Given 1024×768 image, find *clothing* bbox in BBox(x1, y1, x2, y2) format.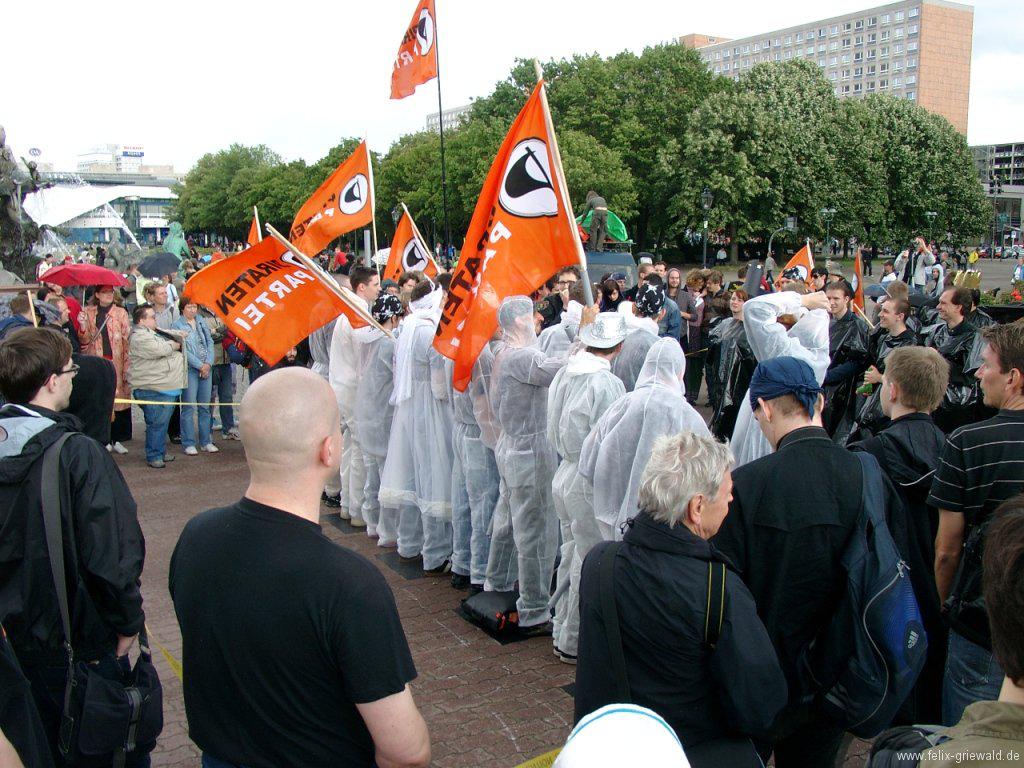
BBox(822, 309, 878, 430).
